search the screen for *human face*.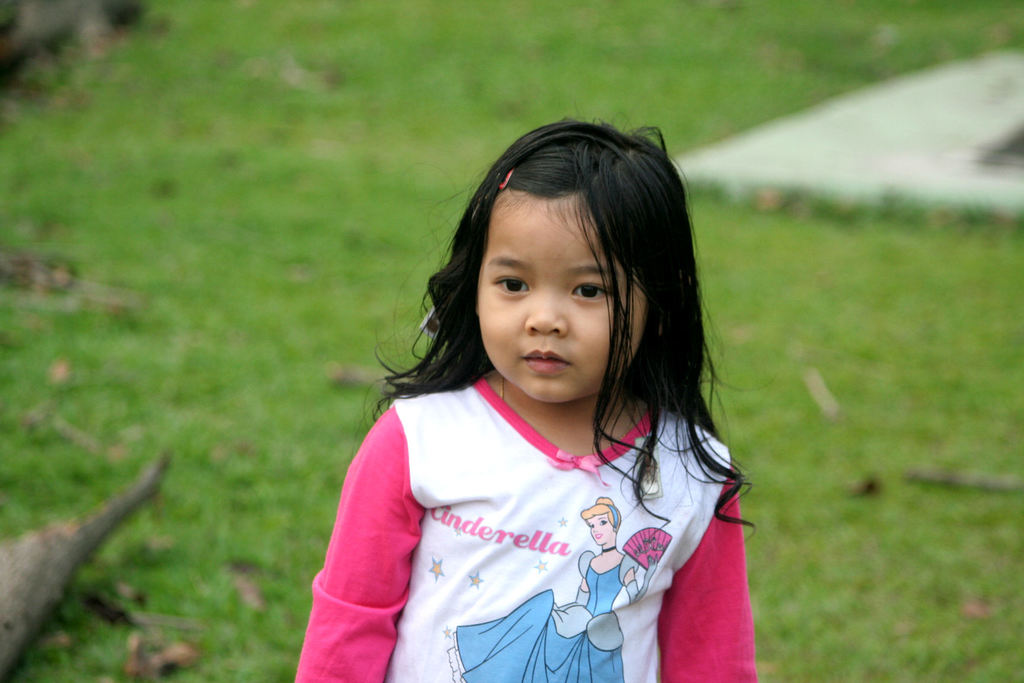
Found at <bbox>586, 513, 615, 544</bbox>.
